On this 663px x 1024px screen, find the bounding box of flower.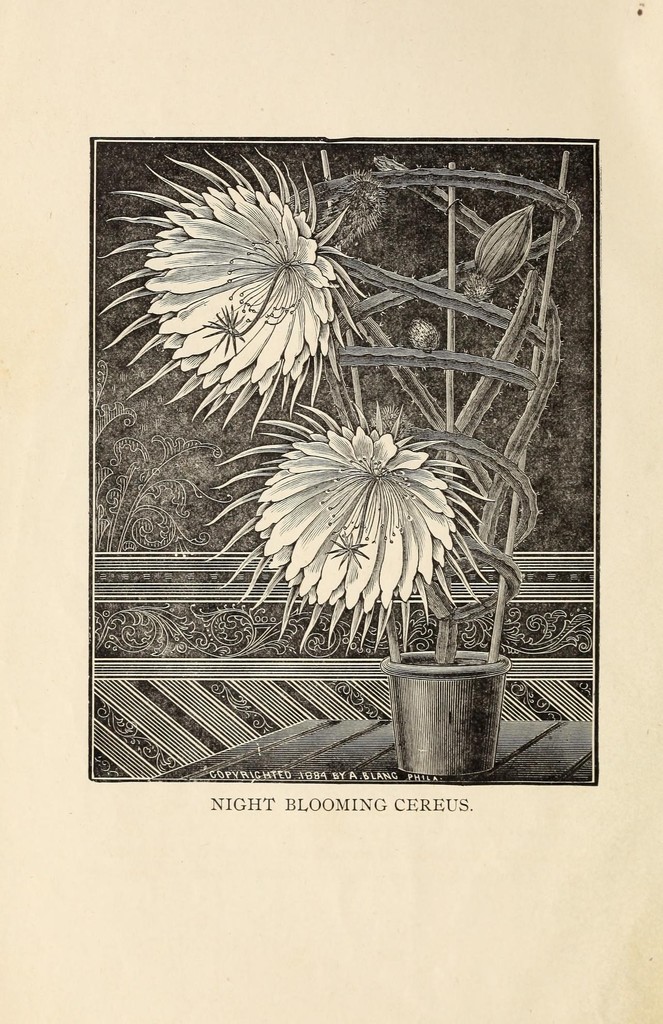
Bounding box: l=141, t=157, r=366, b=411.
